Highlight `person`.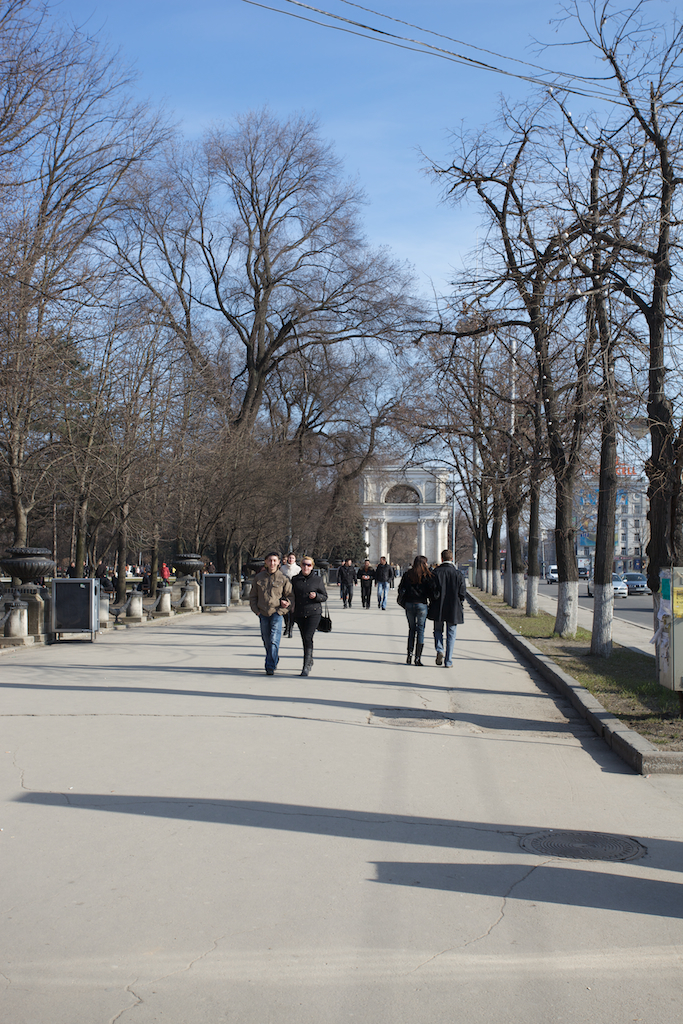
Highlighted region: left=373, top=556, right=393, bottom=610.
